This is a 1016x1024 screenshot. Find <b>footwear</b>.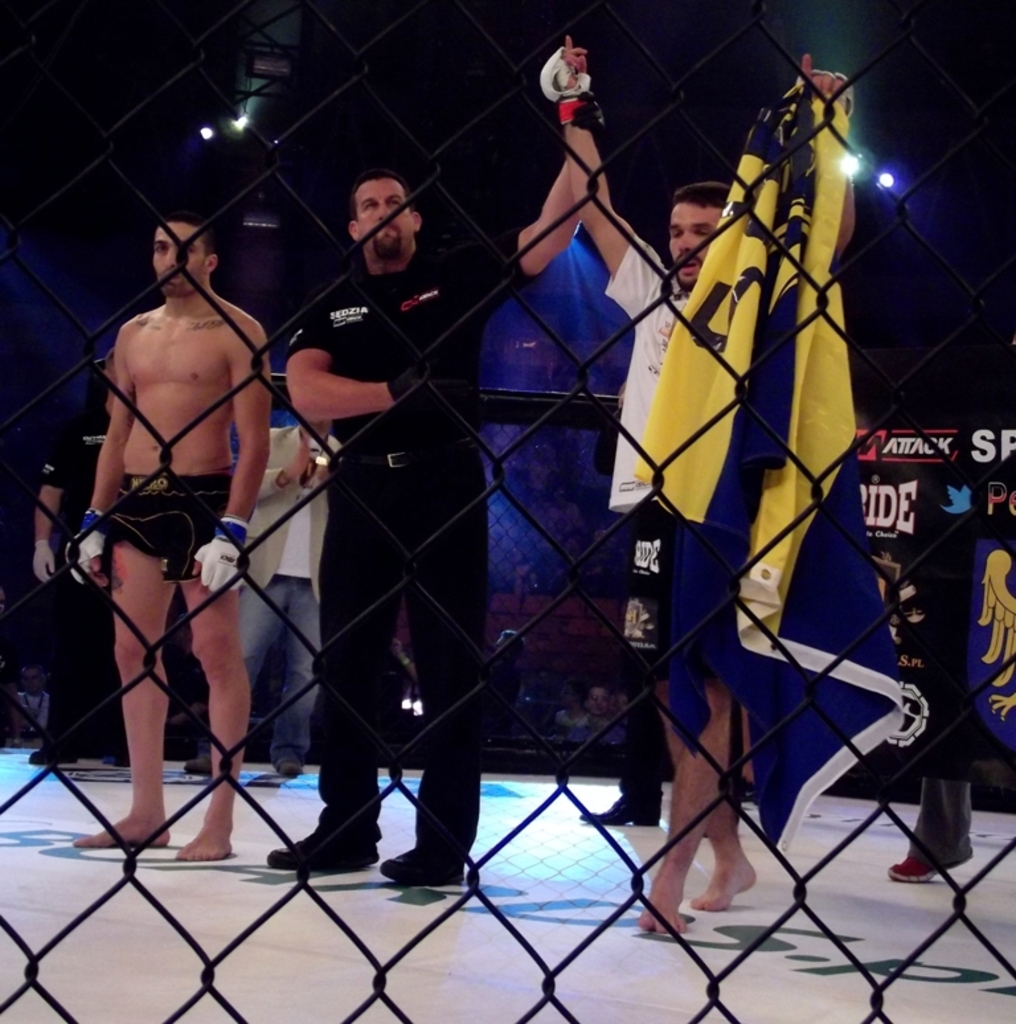
Bounding box: box(579, 799, 660, 824).
